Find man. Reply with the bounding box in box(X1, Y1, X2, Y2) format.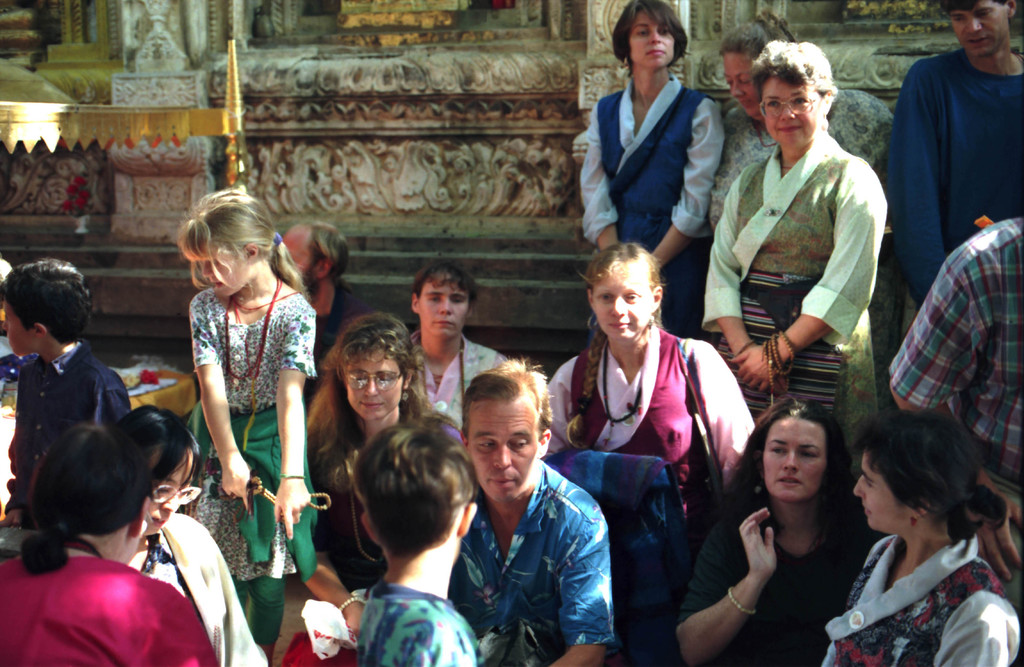
box(884, 213, 1023, 618).
